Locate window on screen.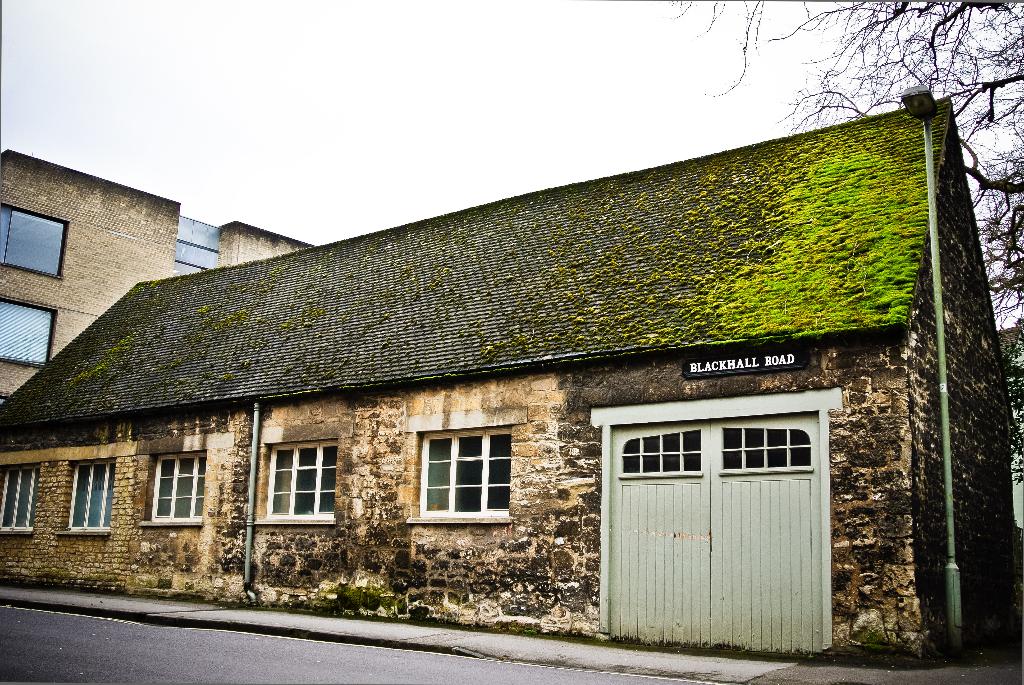
On screen at rect(0, 200, 67, 276).
